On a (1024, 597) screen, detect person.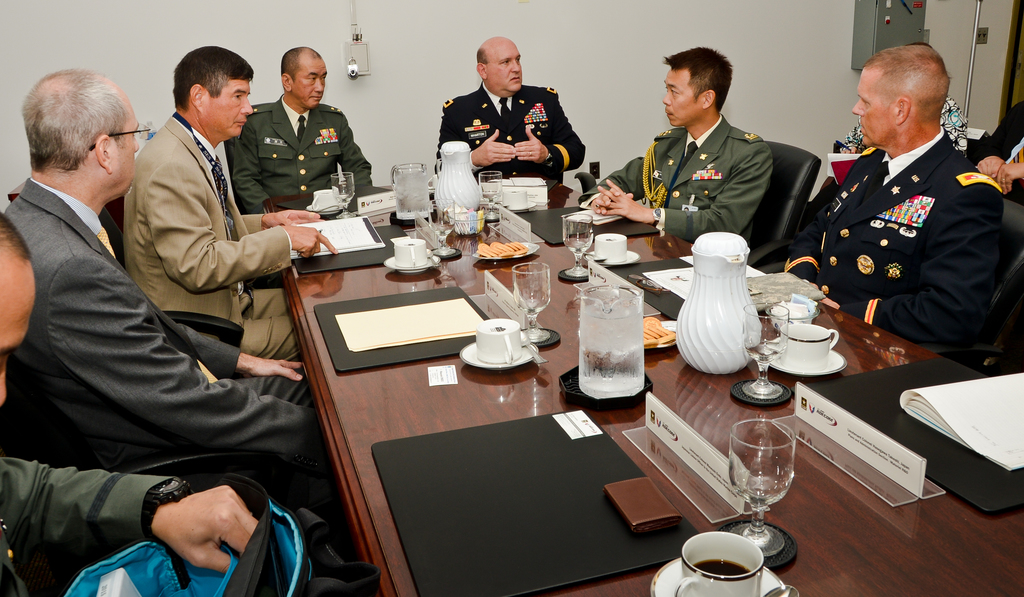
box(0, 198, 263, 596).
